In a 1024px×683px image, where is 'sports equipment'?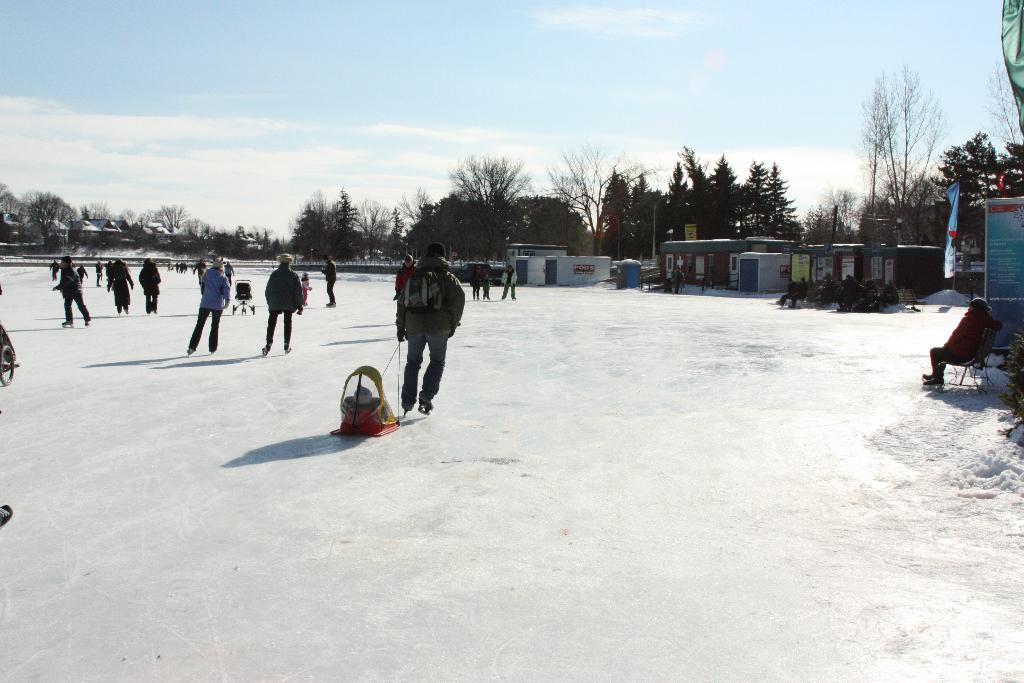
<region>260, 347, 271, 356</region>.
